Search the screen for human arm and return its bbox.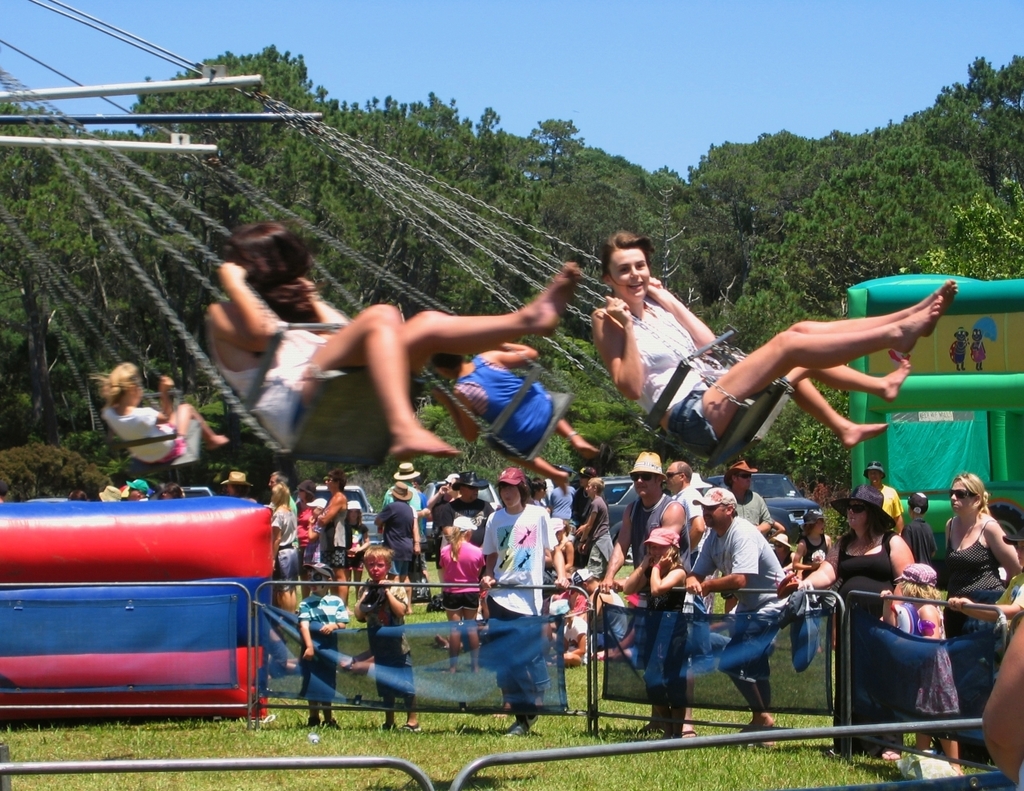
Found: [943,544,951,568].
